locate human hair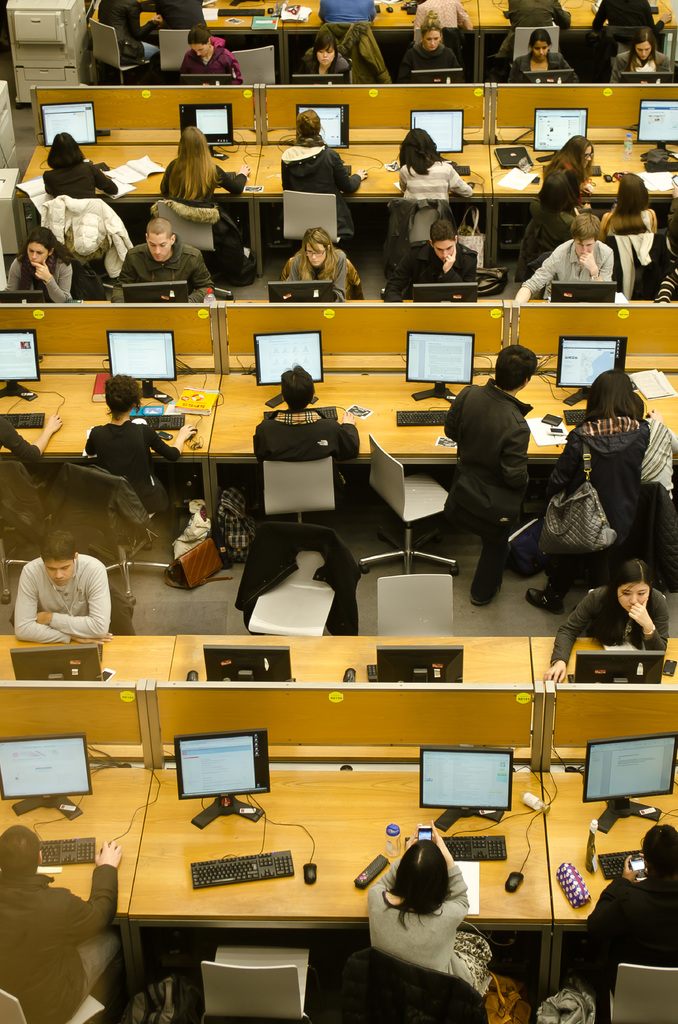
[left=41, top=525, right=76, bottom=564]
